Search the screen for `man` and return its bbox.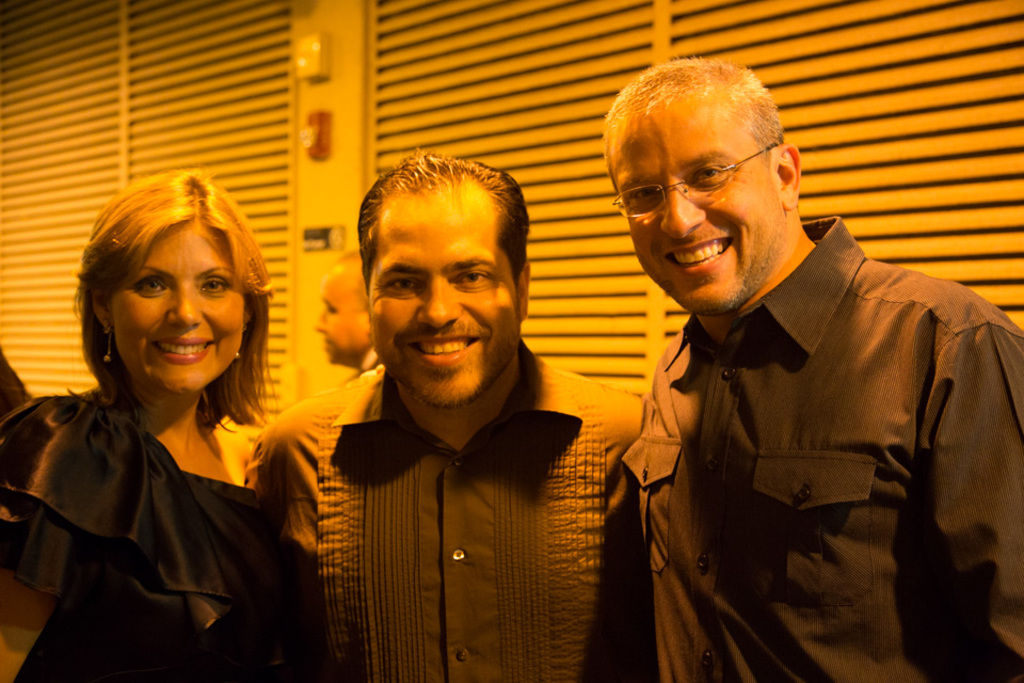
Found: bbox(315, 247, 378, 368).
